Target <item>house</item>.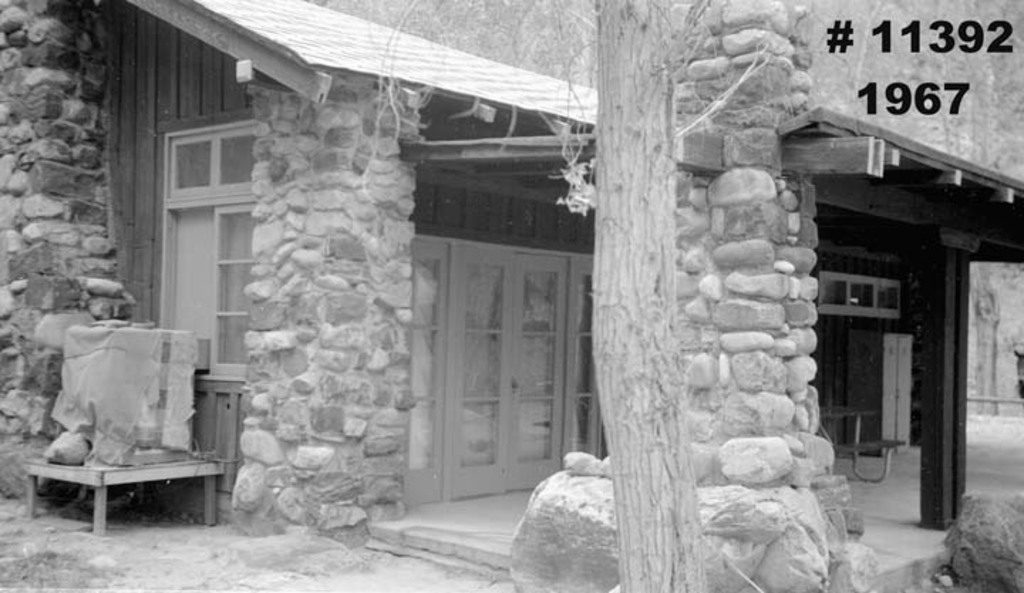
Target region: 0 0 1023 587.
